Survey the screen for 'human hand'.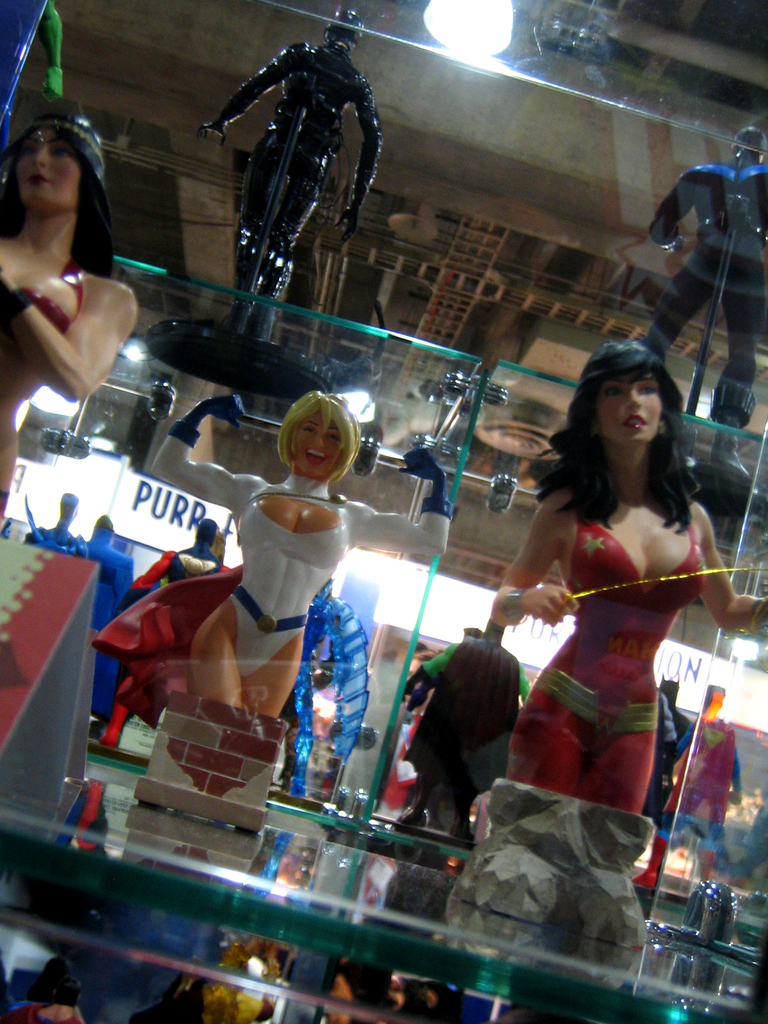
Survey found: 210,393,250,433.
